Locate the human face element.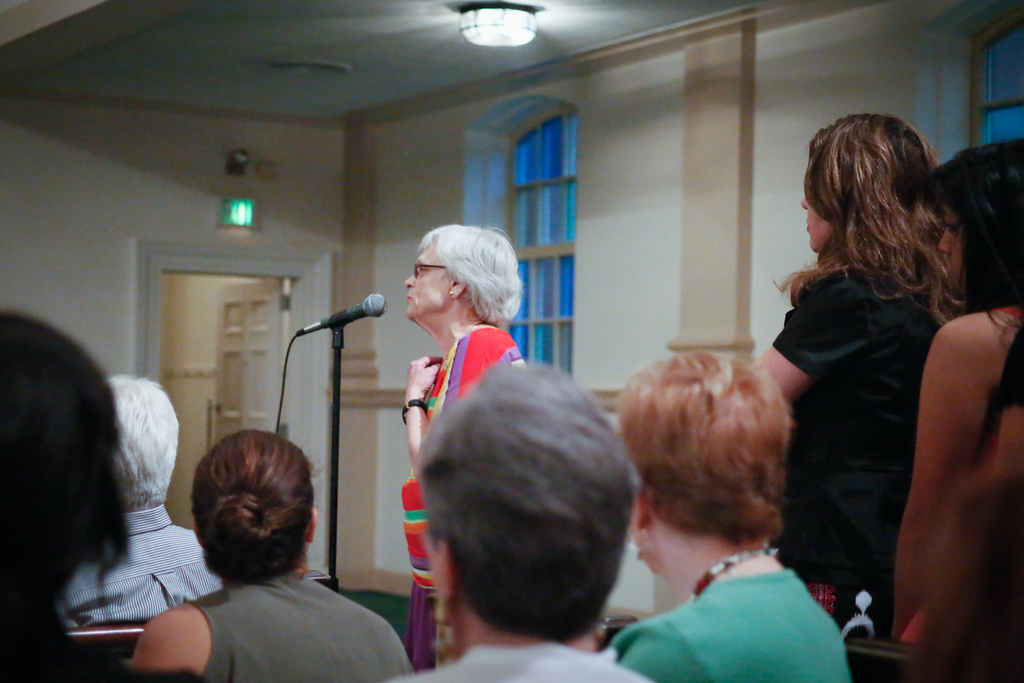
Element bbox: 799,199,838,252.
